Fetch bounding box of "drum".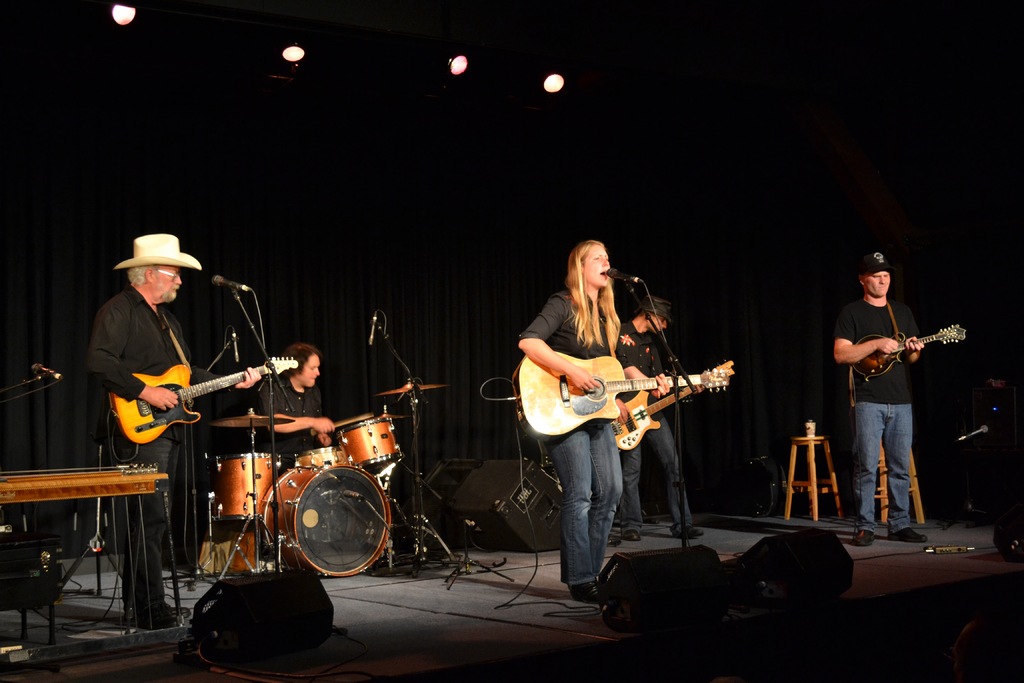
Bbox: x1=335 y1=417 x2=400 y2=468.
